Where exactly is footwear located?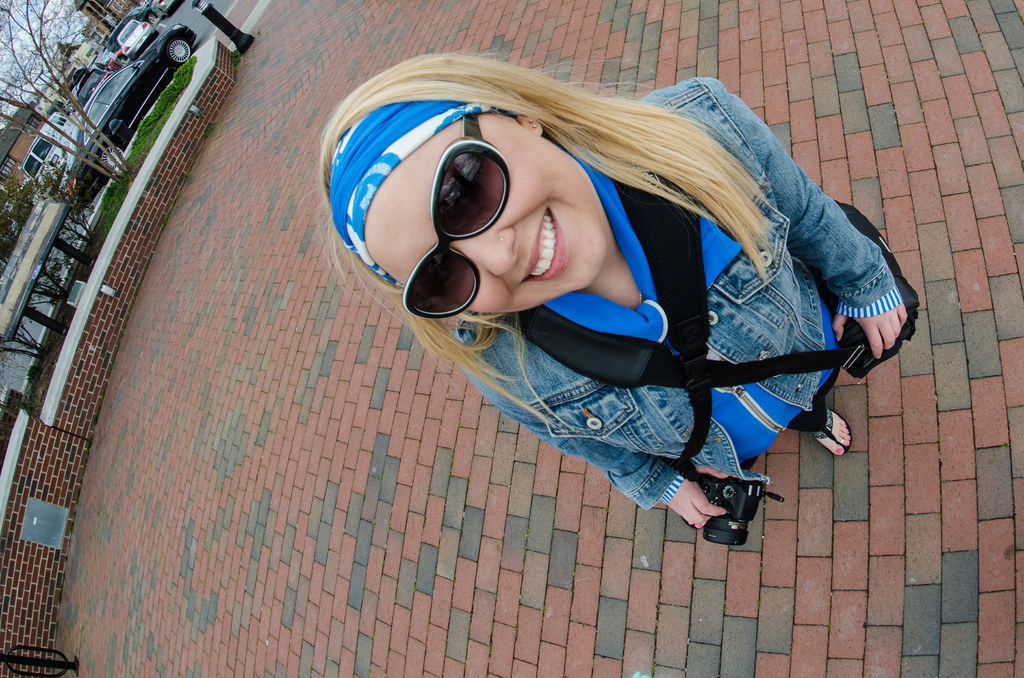
Its bounding box is {"x1": 808, "y1": 410, "x2": 861, "y2": 454}.
